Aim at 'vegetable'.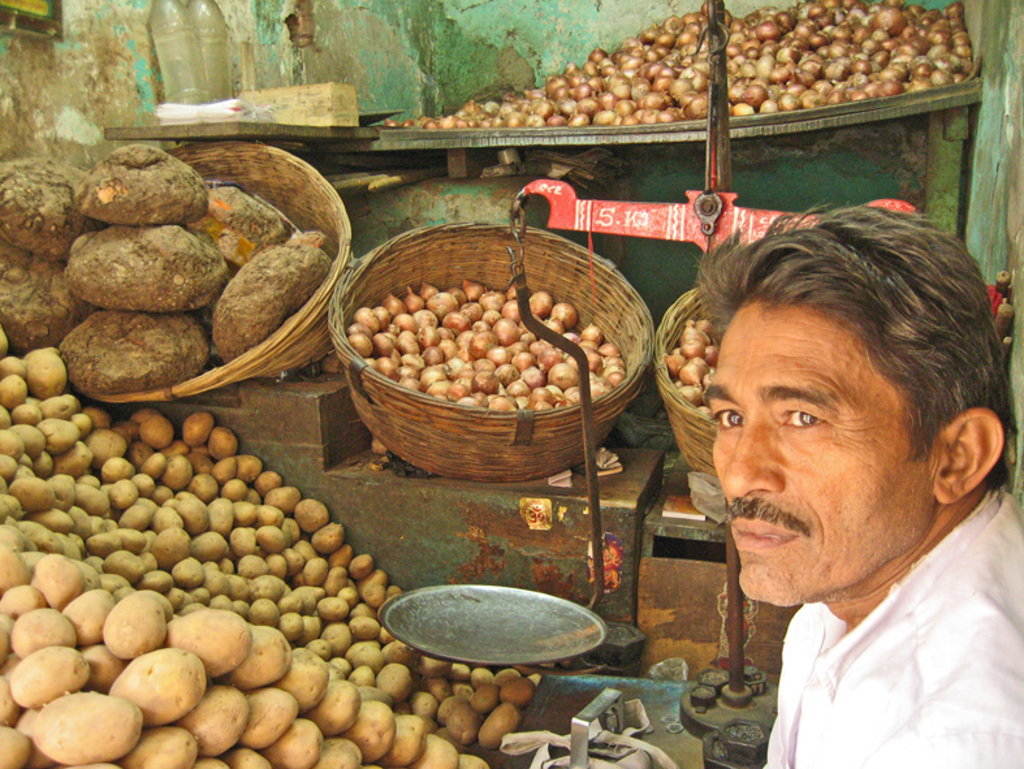
Aimed at [x1=0, y1=522, x2=21, y2=552].
